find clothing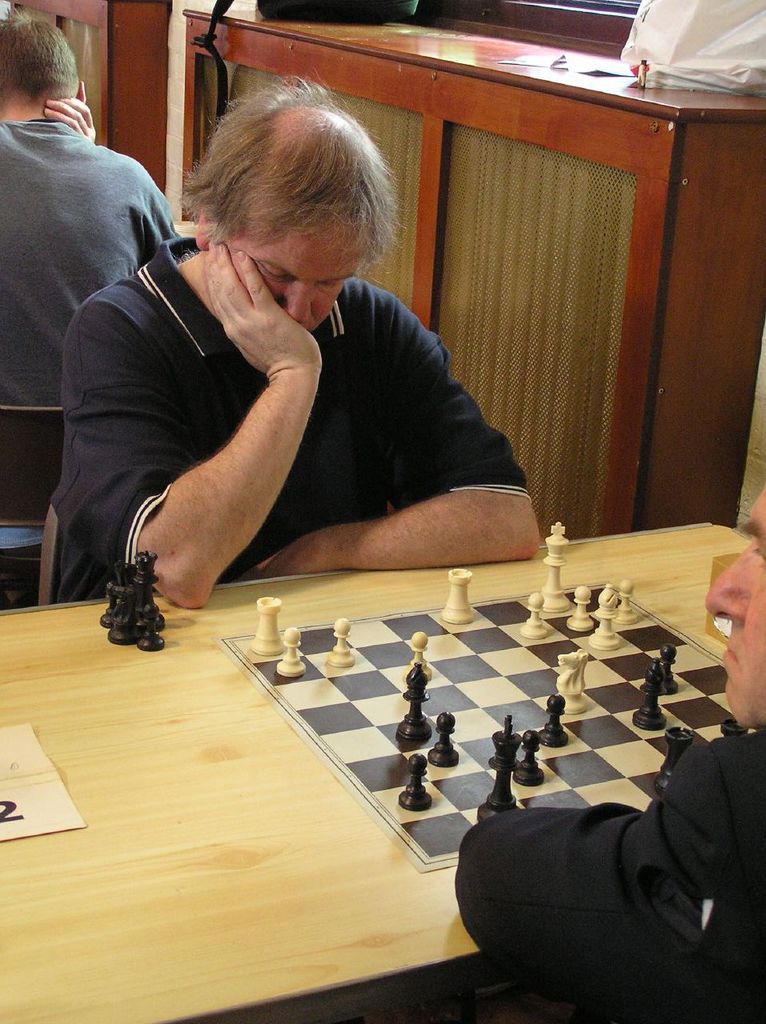
7, 113, 173, 398
